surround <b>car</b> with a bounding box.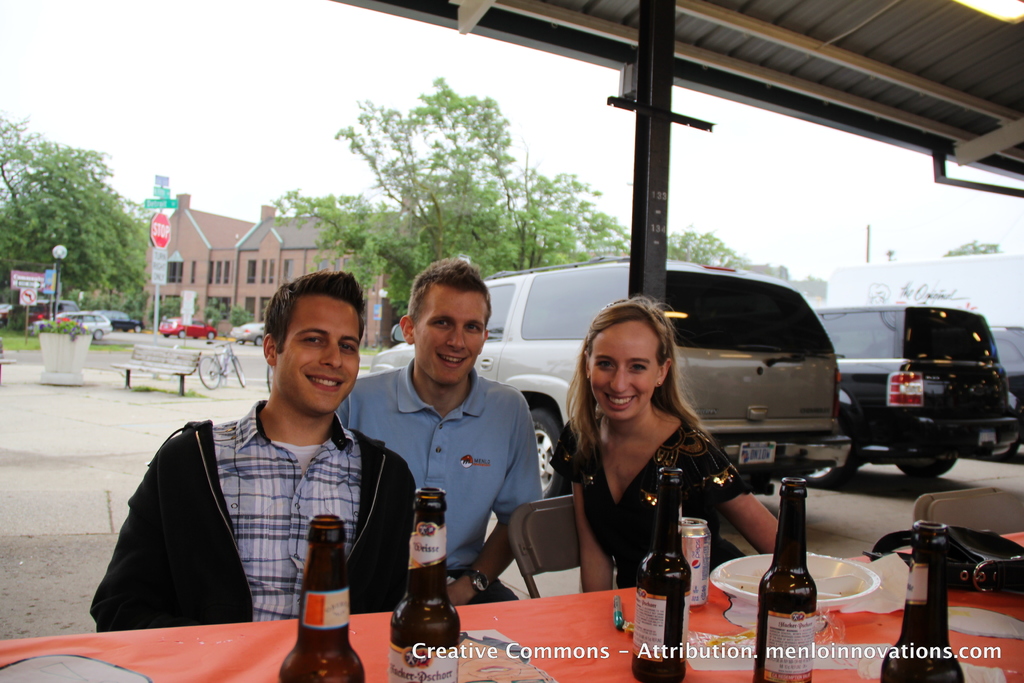
rect(815, 305, 1012, 477).
